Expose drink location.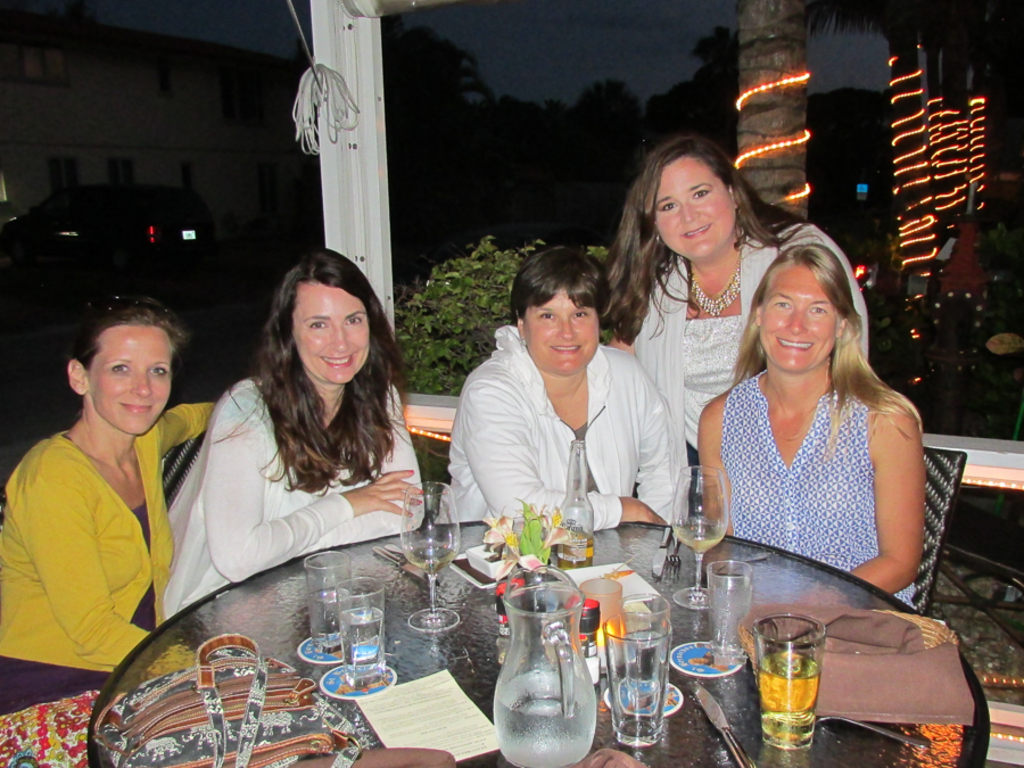
Exposed at box=[752, 613, 843, 746].
